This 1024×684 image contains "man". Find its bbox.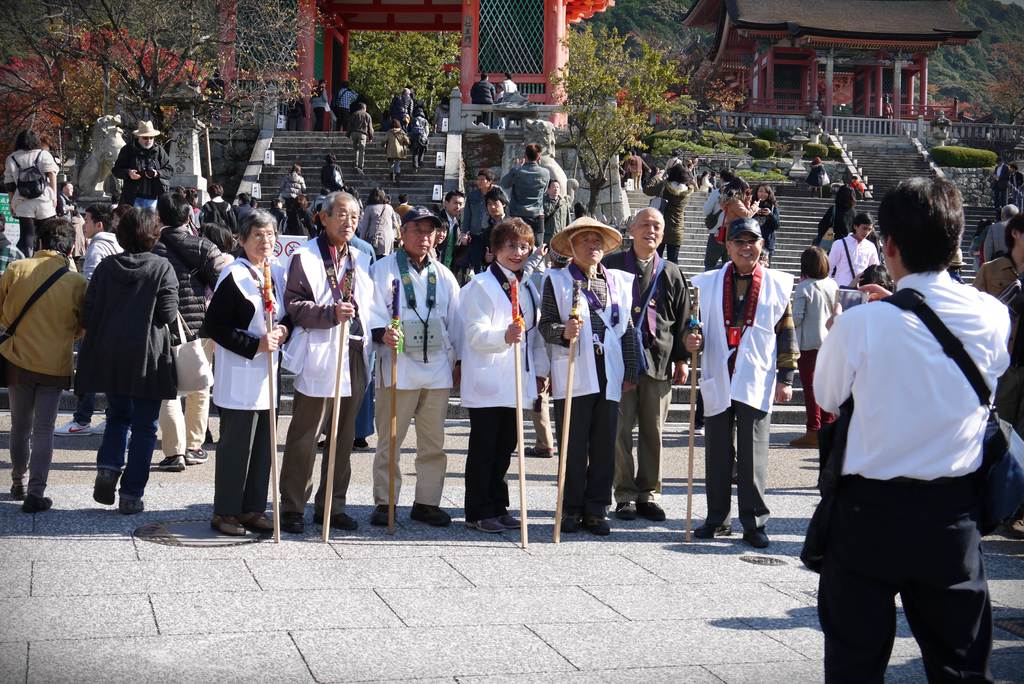
828, 212, 877, 286.
